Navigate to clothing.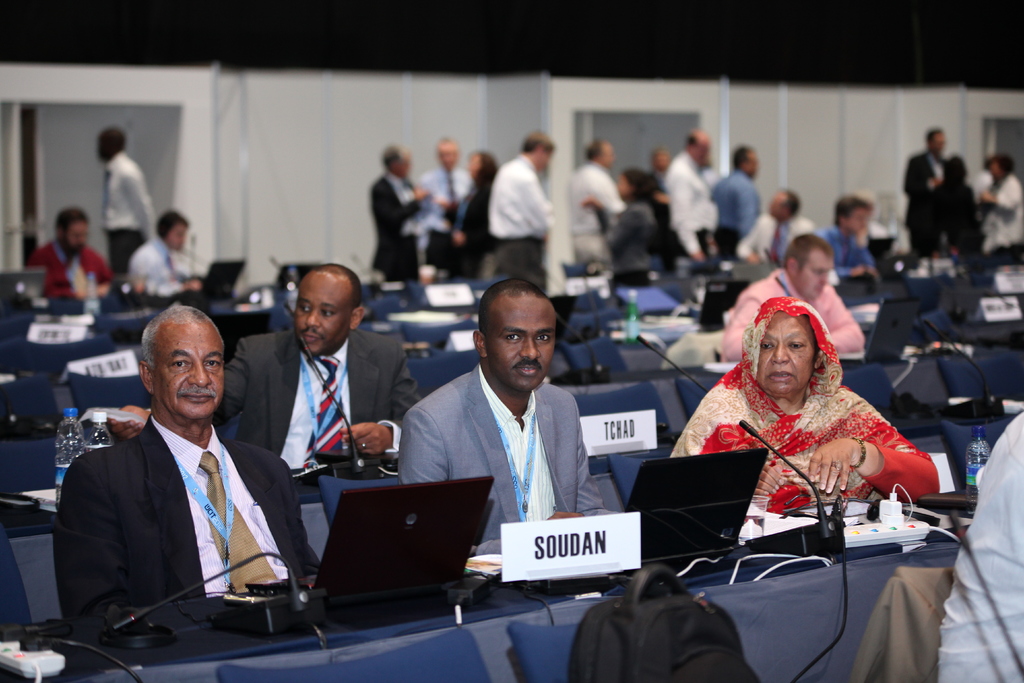
Navigation target: rect(570, 165, 619, 264).
